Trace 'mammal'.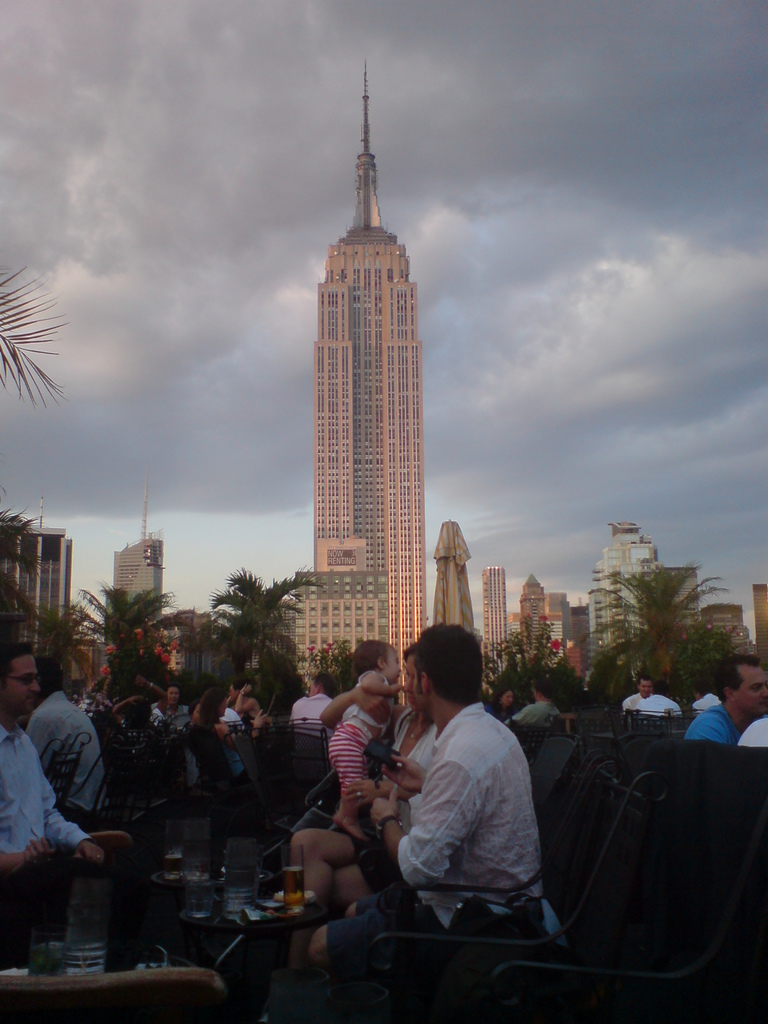
Traced to [x1=195, y1=684, x2=270, y2=792].
